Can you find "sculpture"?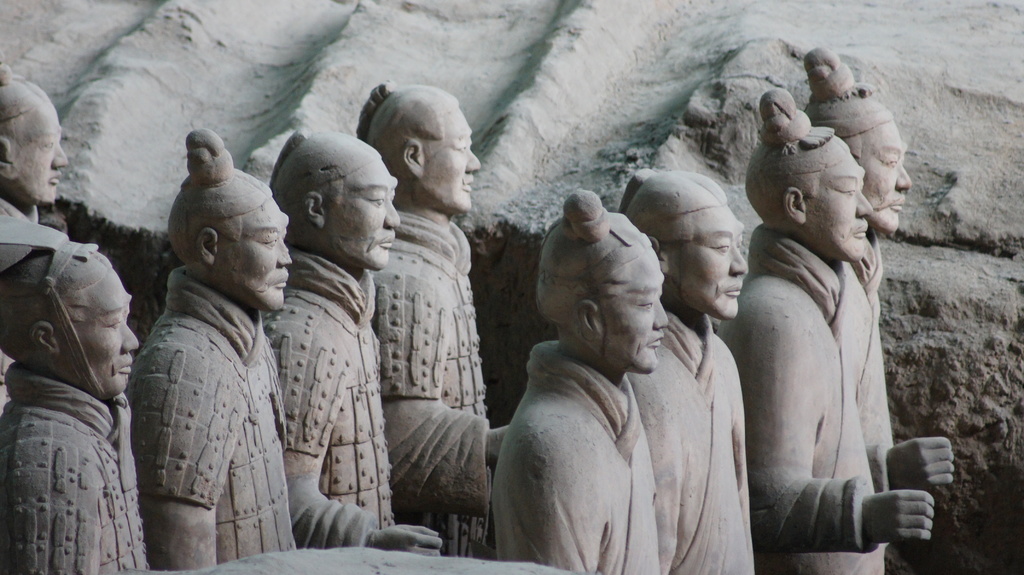
Yes, bounding box: <region>734, 85, 933, 574</region>.
